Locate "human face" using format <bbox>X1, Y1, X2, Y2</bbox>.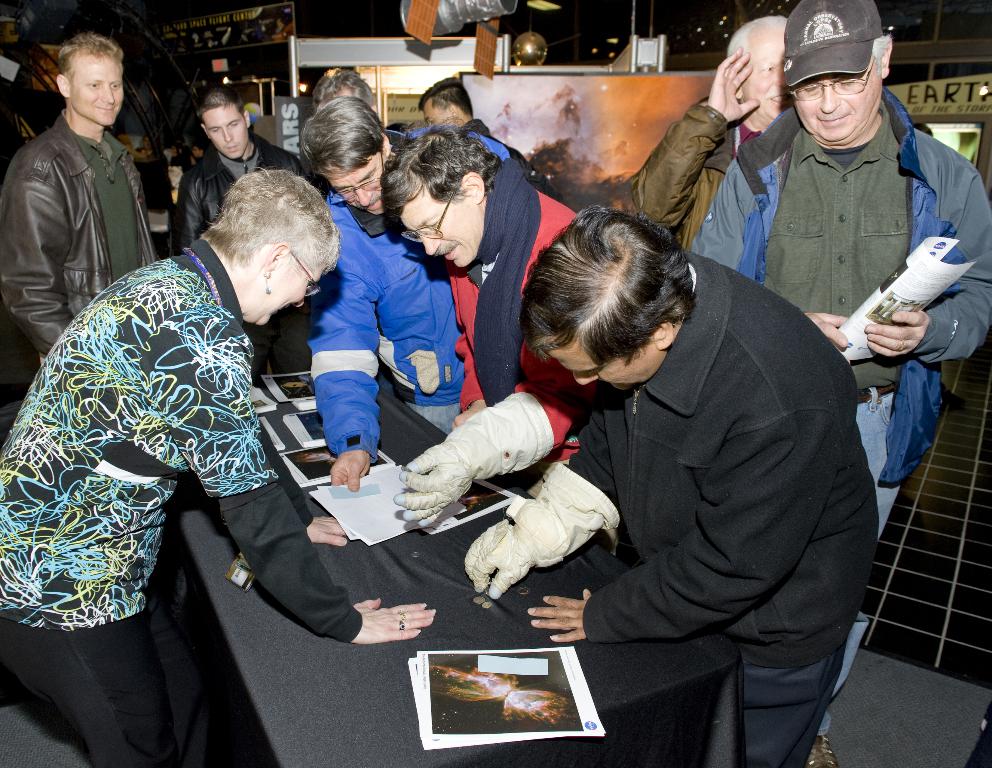
<bbox>249, 256, 326, 329</bbox>.
